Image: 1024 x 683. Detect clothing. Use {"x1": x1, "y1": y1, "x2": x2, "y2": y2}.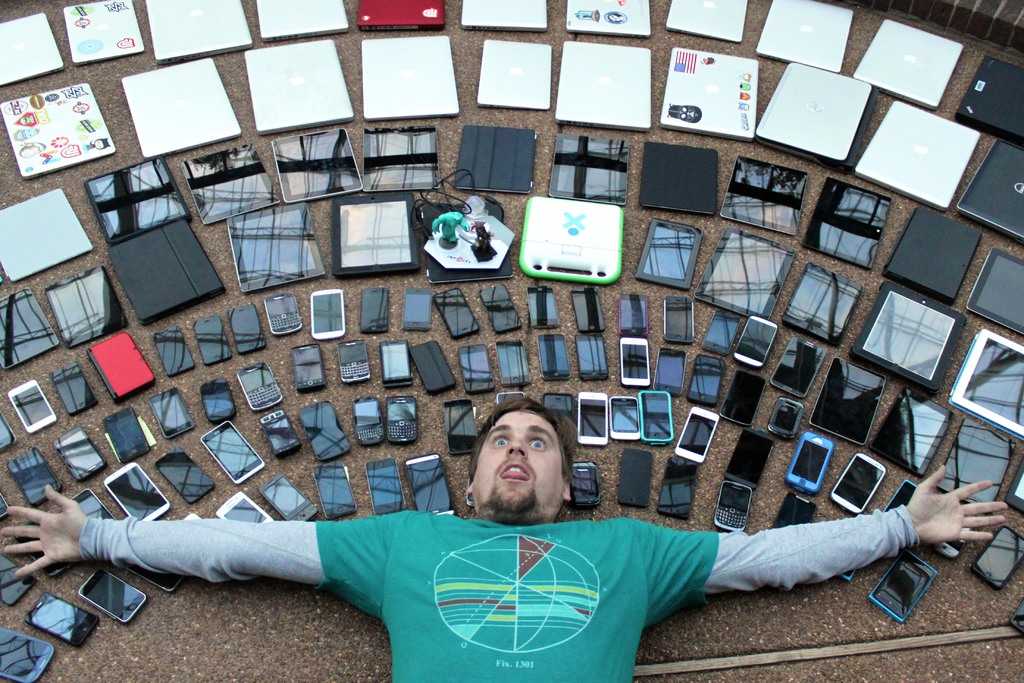
{"x1": 76, "y1": 511, "x2": 917, "y2": 682}.
